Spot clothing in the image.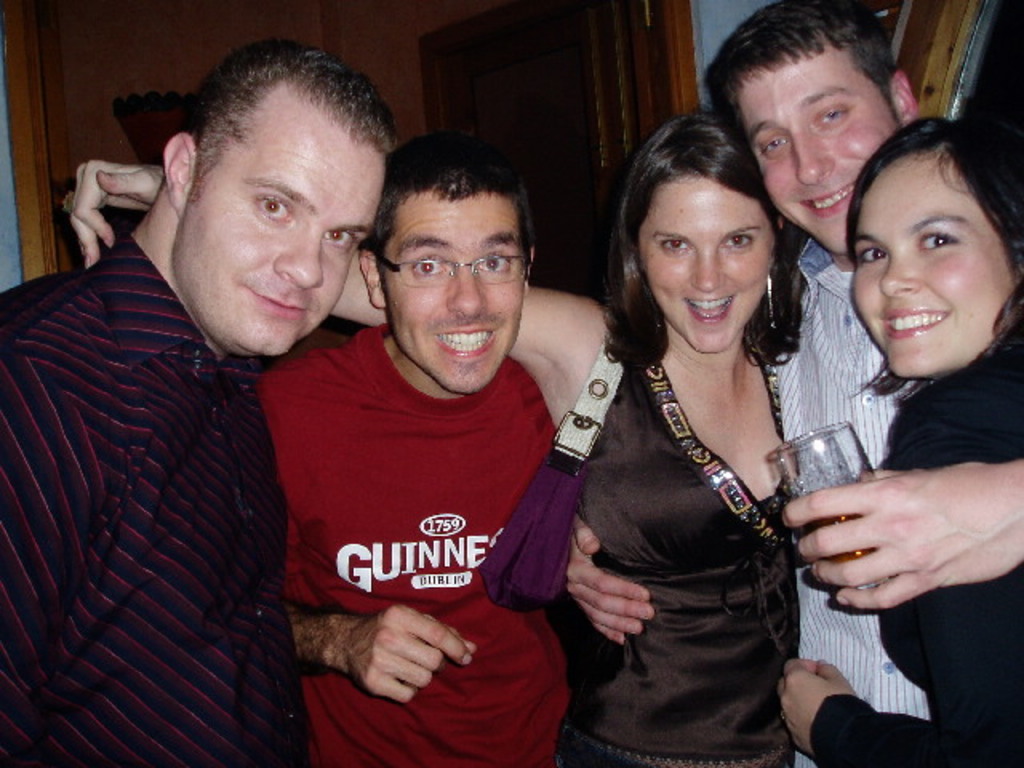
clothing found at pyautogui.locateOnScreen(0, 235, 310, 766).
